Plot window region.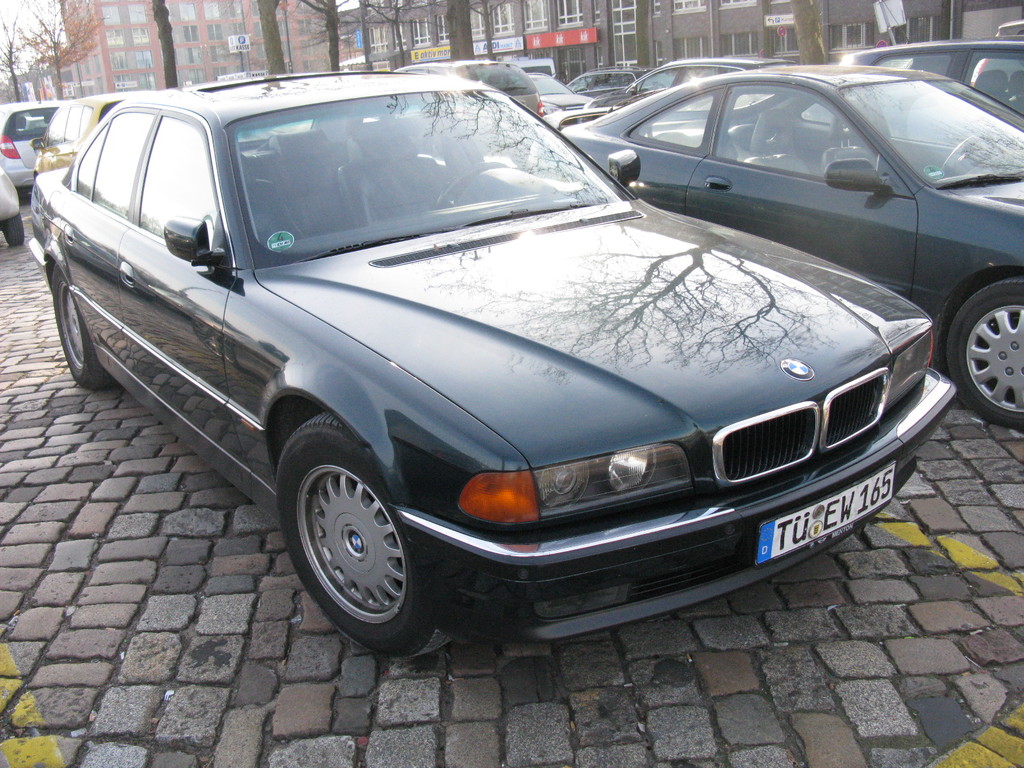
Plotted at box(111, 51, 128, 65).
